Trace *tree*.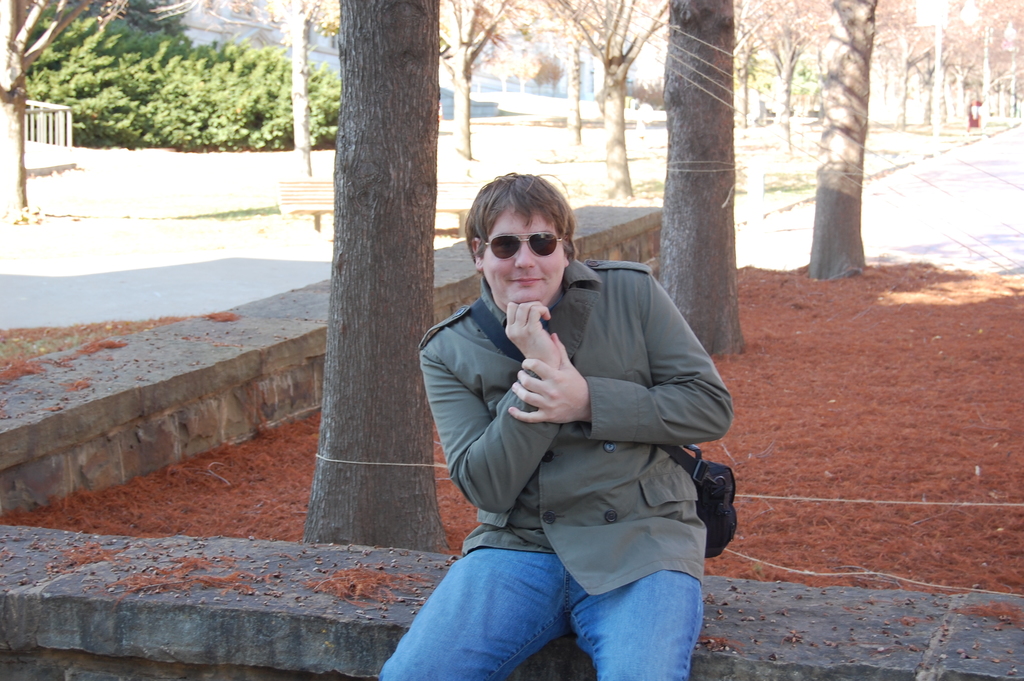
Traced to left=0, top=0, right=132, bottom=229.
